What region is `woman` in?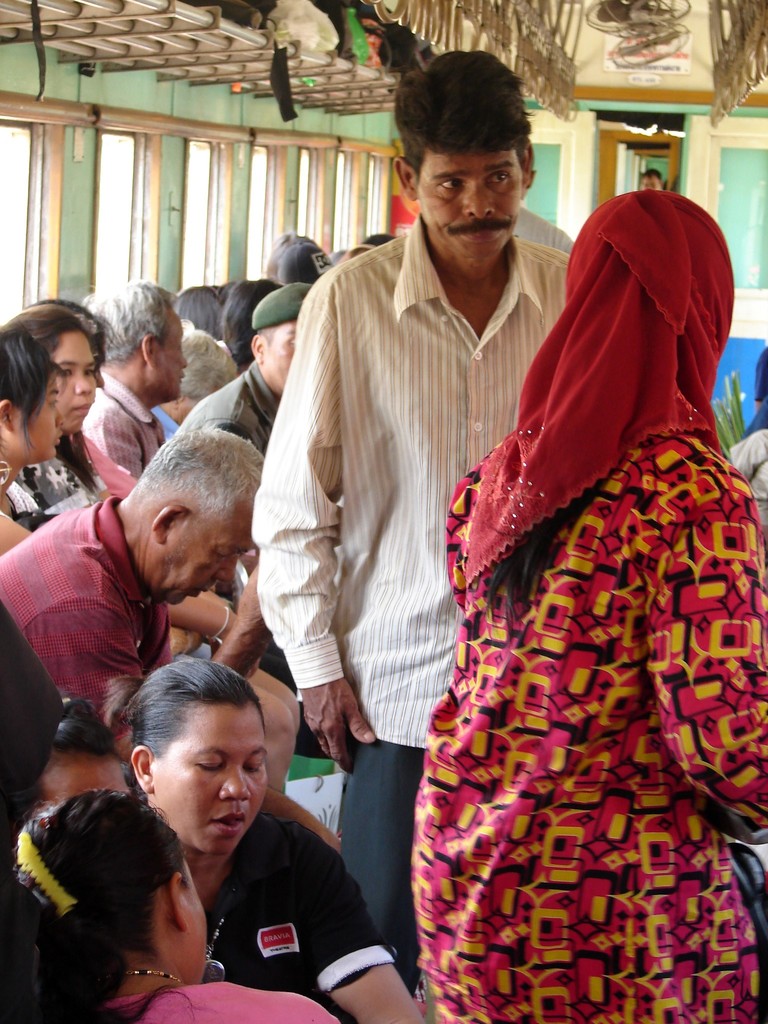
pyautogui.locateOnScreen(0, 796, 345, 1023).
